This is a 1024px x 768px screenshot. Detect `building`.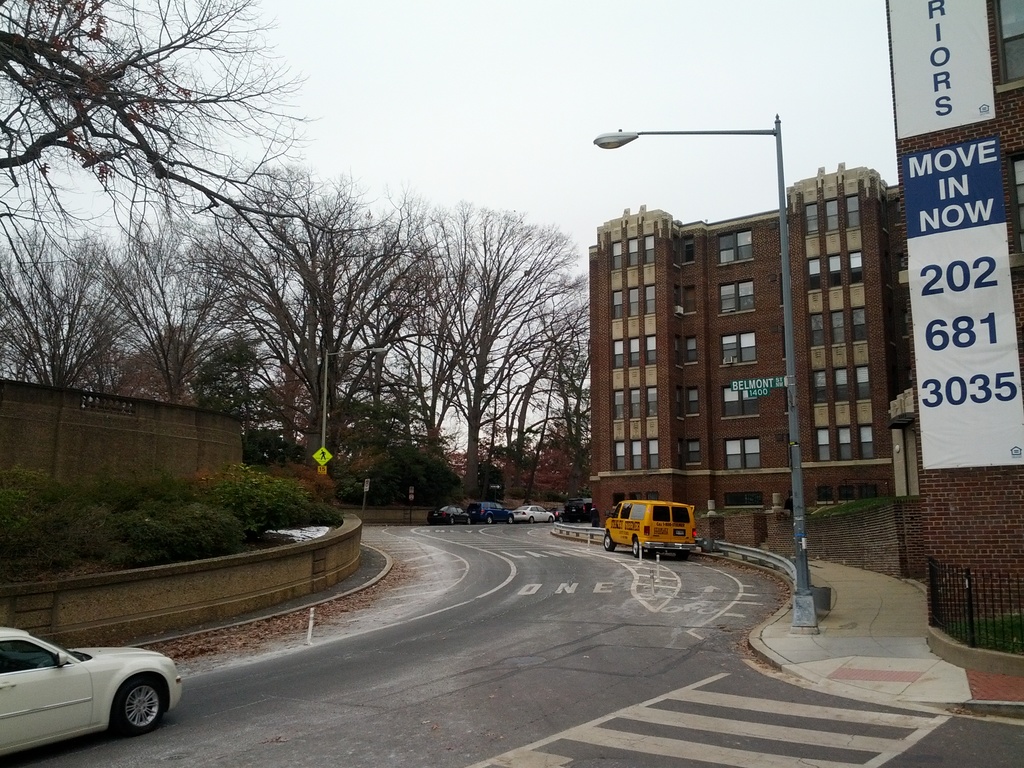
Rect(885, 0, 1023, 623).
